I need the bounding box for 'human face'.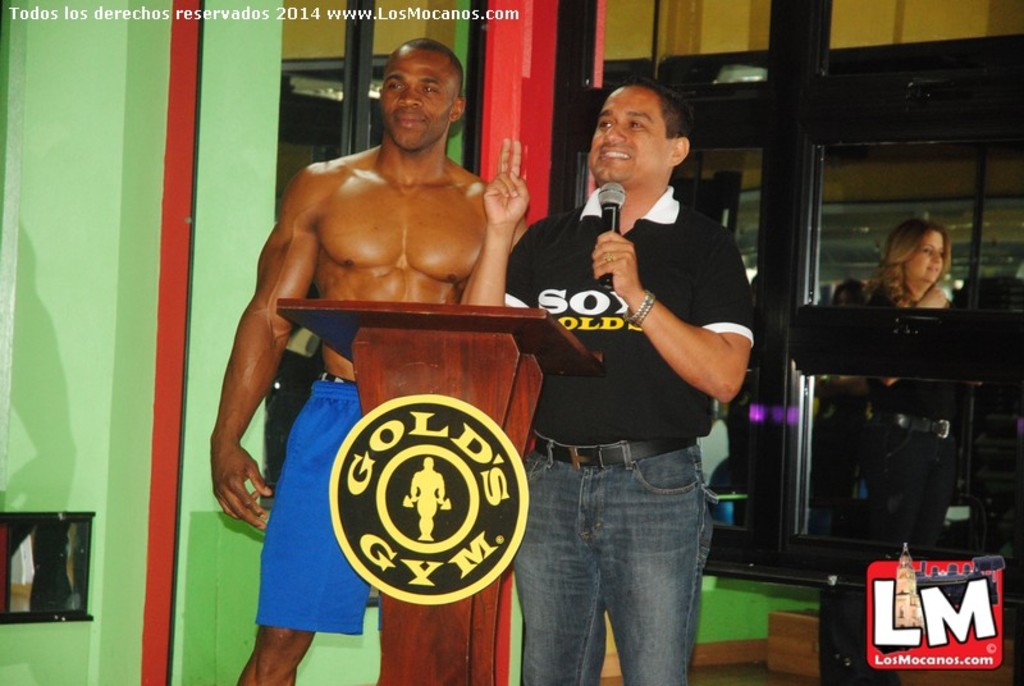
Here it is: x1=590, y1=79, x2=667, y2=175.
